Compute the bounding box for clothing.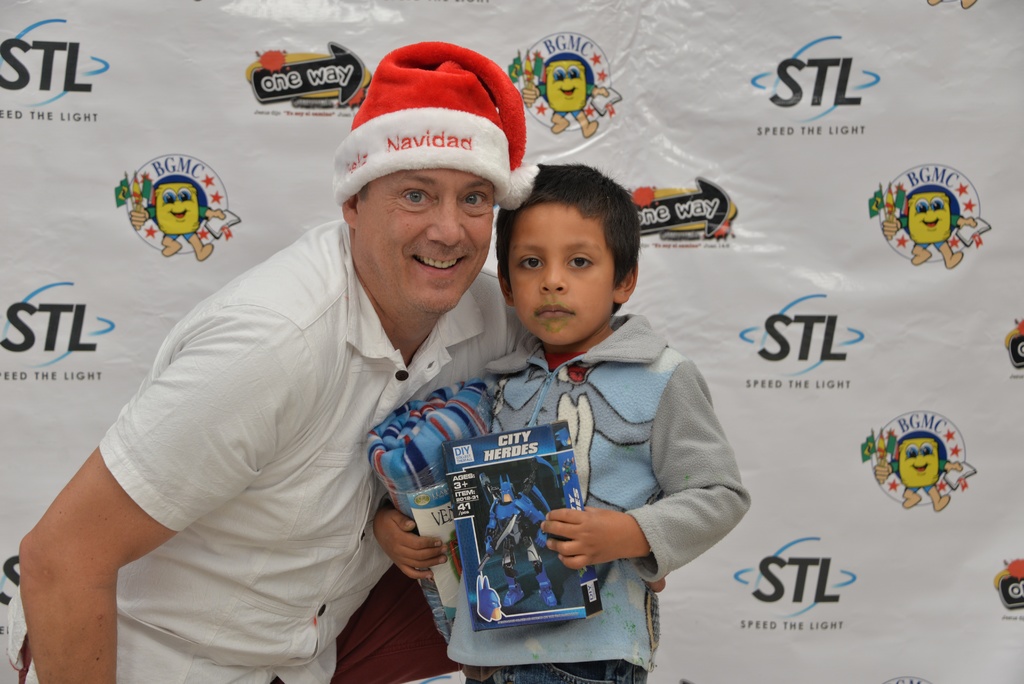
x1=52 y1=199 x2=488 y2=662.
